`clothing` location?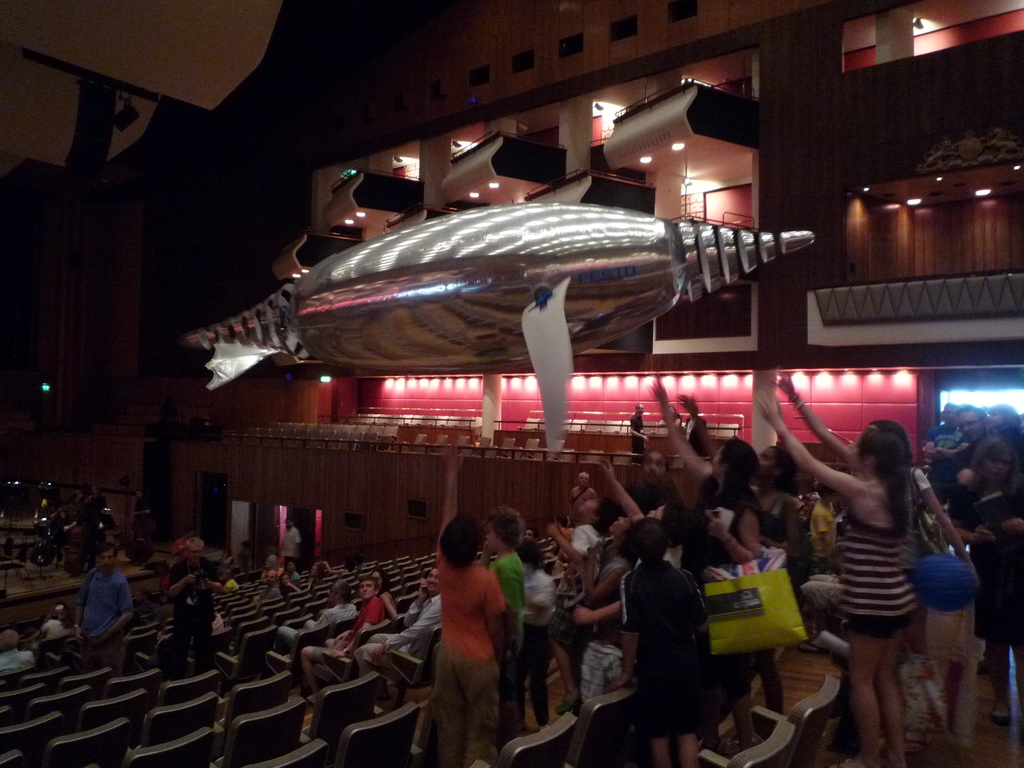
select_region(801, 568, 844, 627)
